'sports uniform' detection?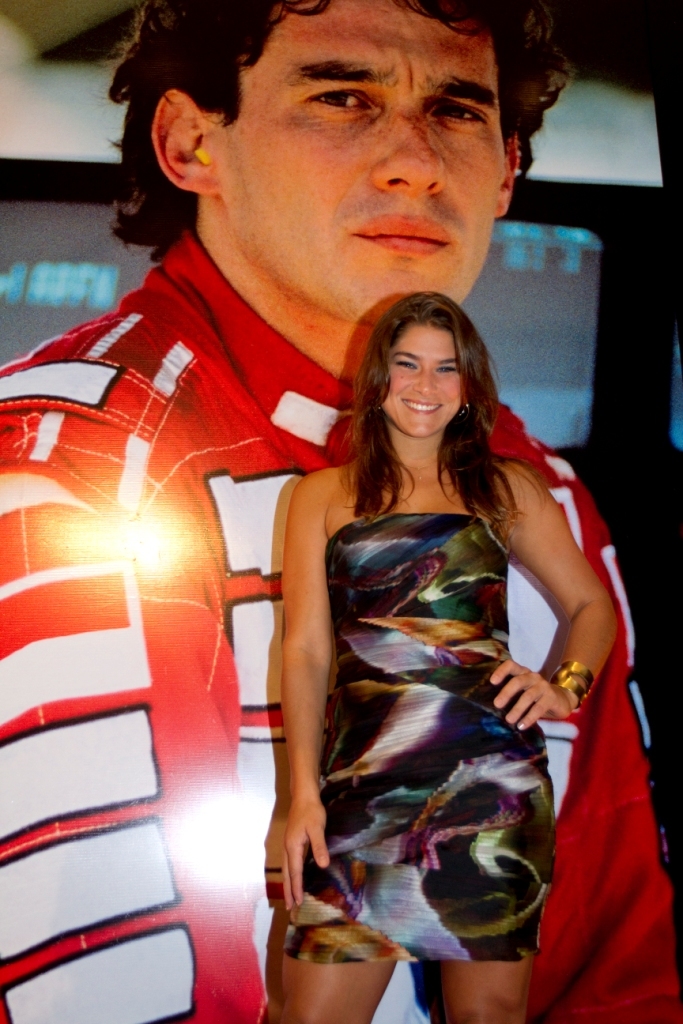
(x1=0, y1=208, x2=682, y2=1023)
